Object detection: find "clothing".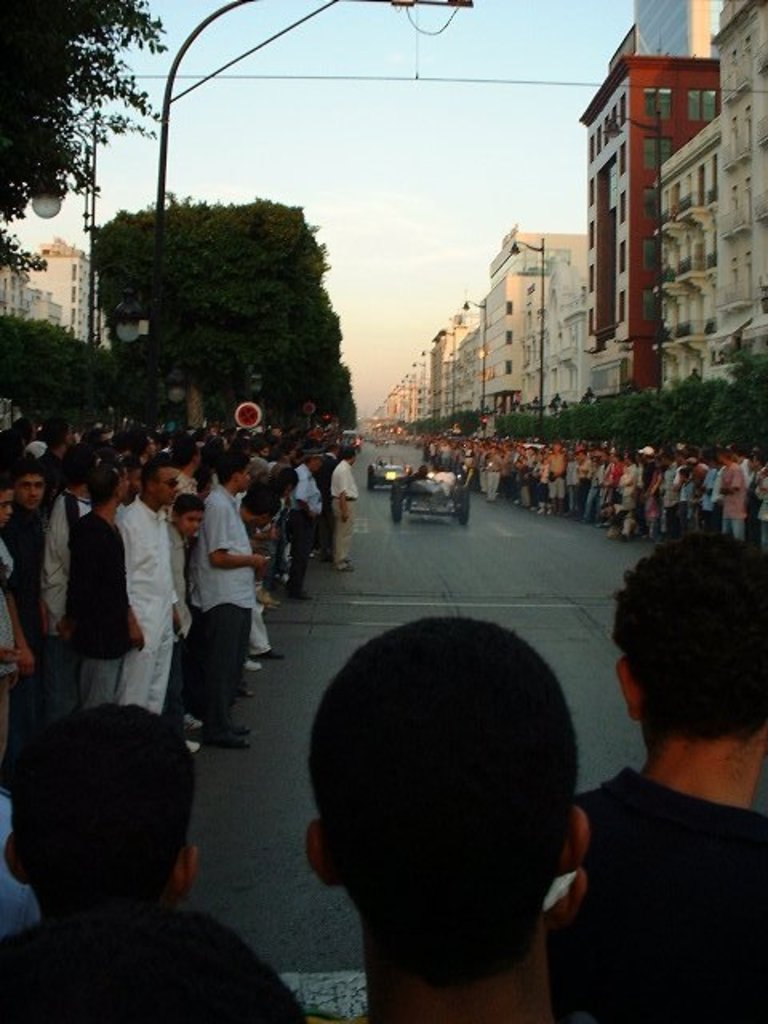
<bbox>336, 456, 357, 574</bbox>.
